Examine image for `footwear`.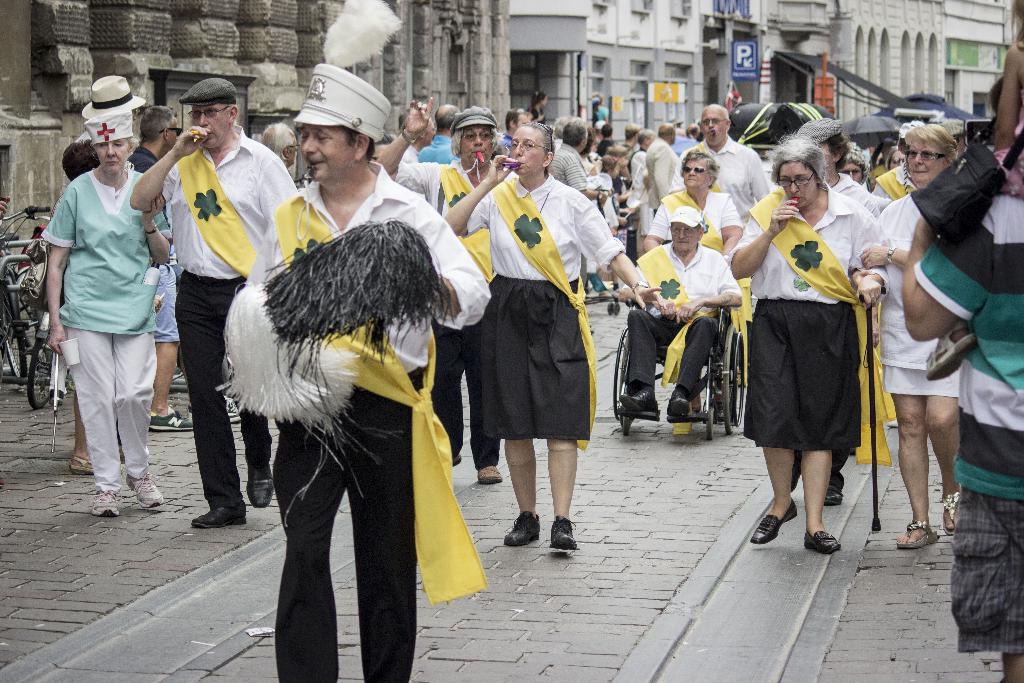
Examination result: left=130, top=470, right=166, bottom=507.
